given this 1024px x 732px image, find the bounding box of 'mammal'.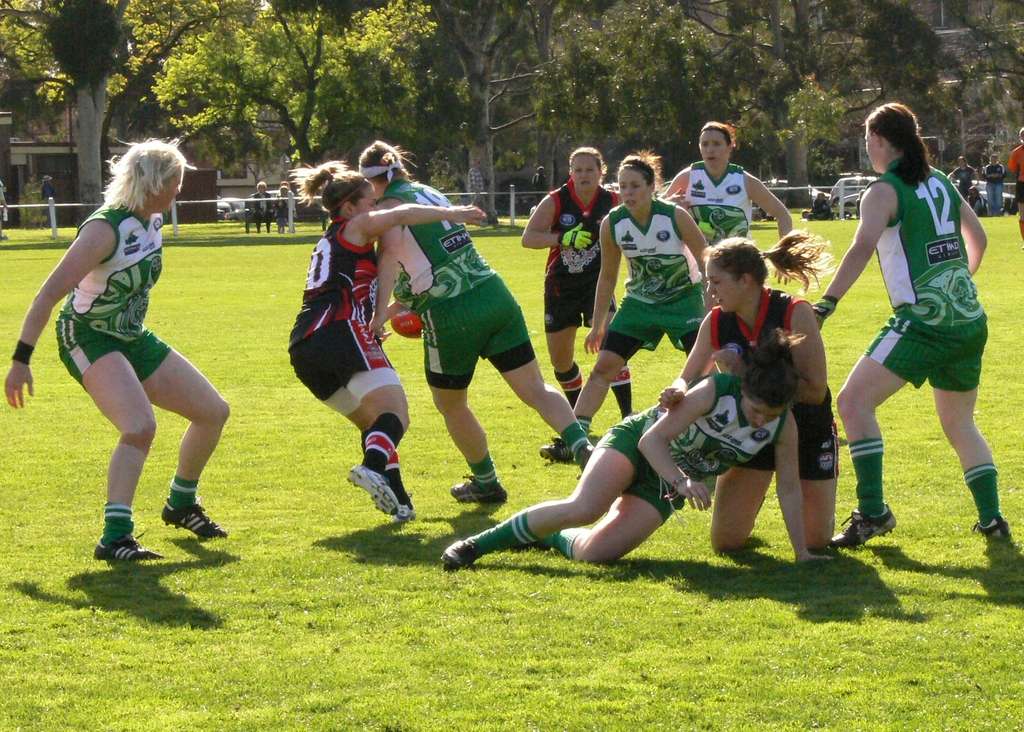
[x1=811, y1=99, x2=1012, y2=544].
